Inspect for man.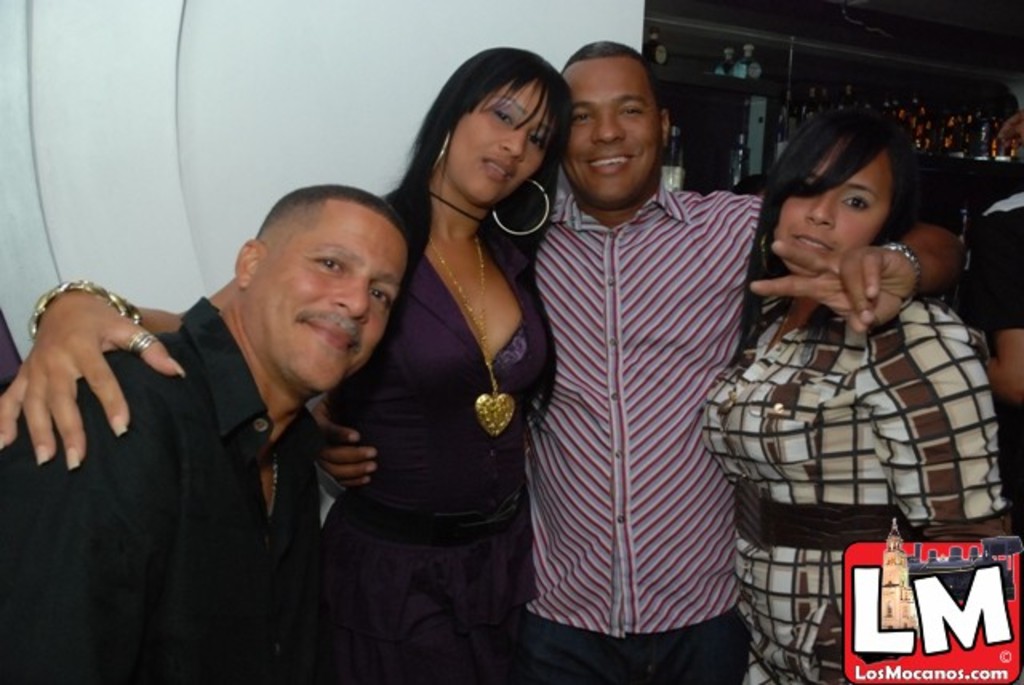
Inspection: box=[22, 165, 445, 658].
